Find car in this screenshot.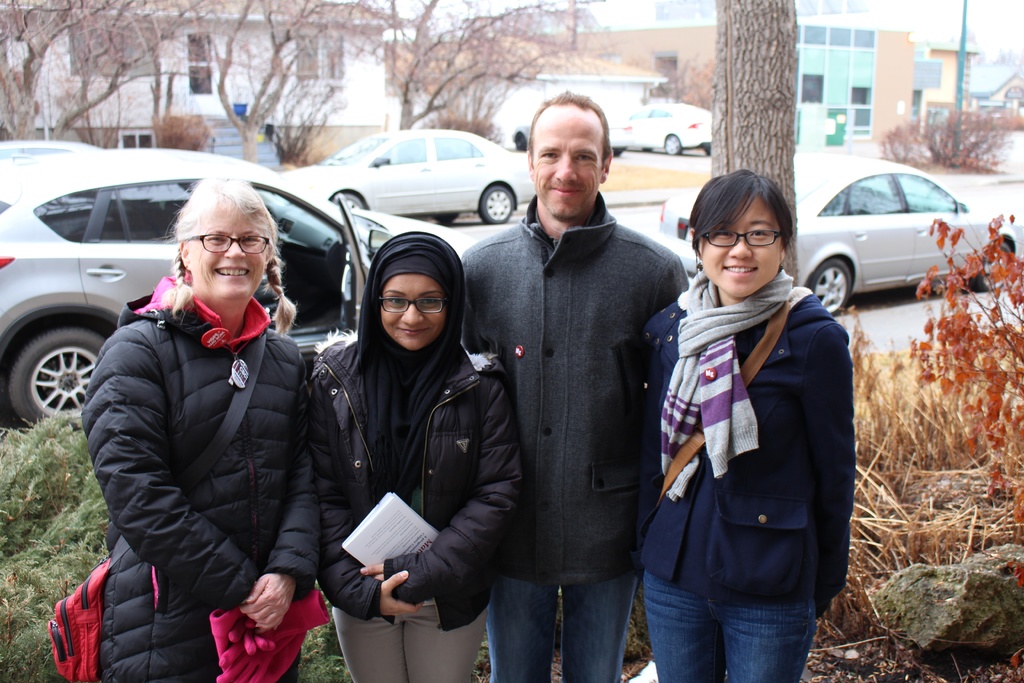
The bounding box for car is x1=513 y1=119 x2=634 y2=158.
